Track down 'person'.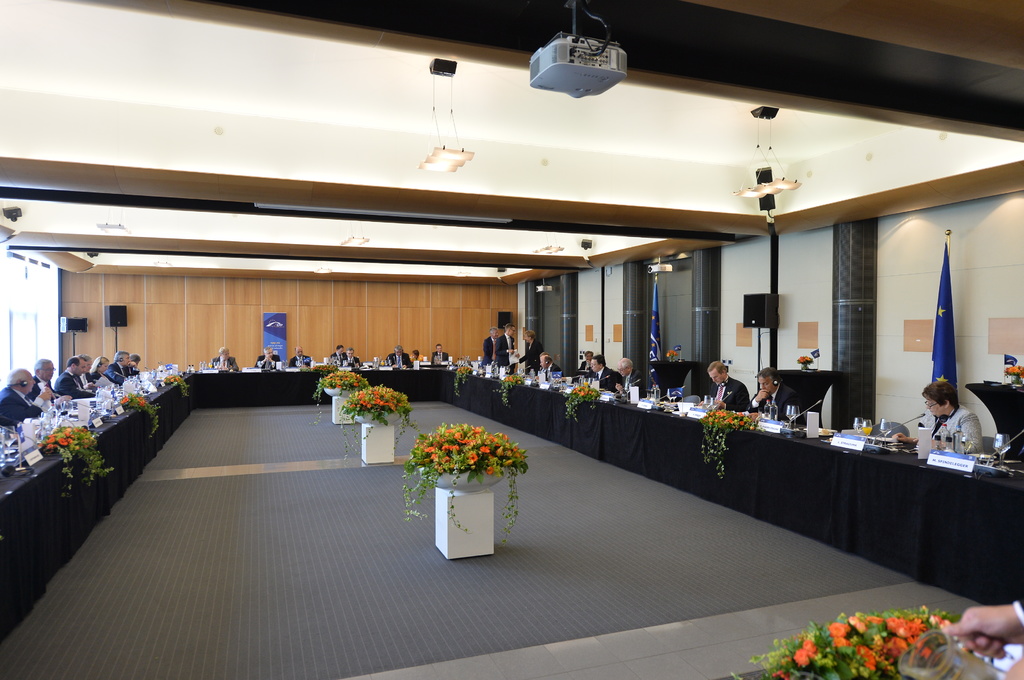
Tracked to box=[87, 355, 113, 383].
